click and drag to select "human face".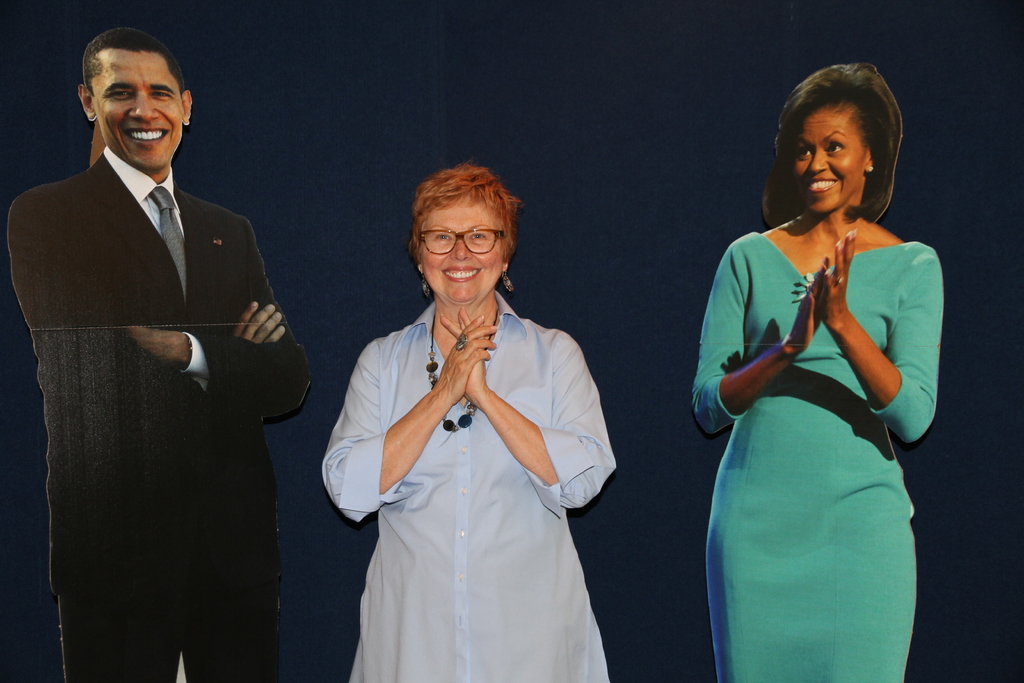
Selection: (left=793, top=106, right=865, bottom=218).
